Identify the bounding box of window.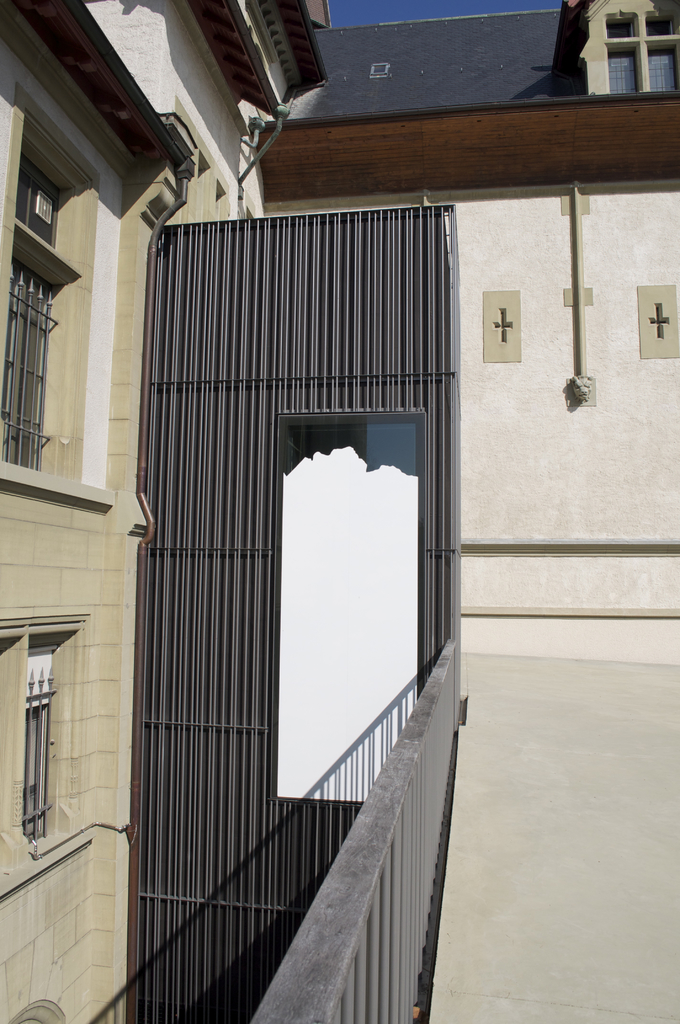
{"x1": 0, "y1": 164, "x2": 69, "y2": 458}.
